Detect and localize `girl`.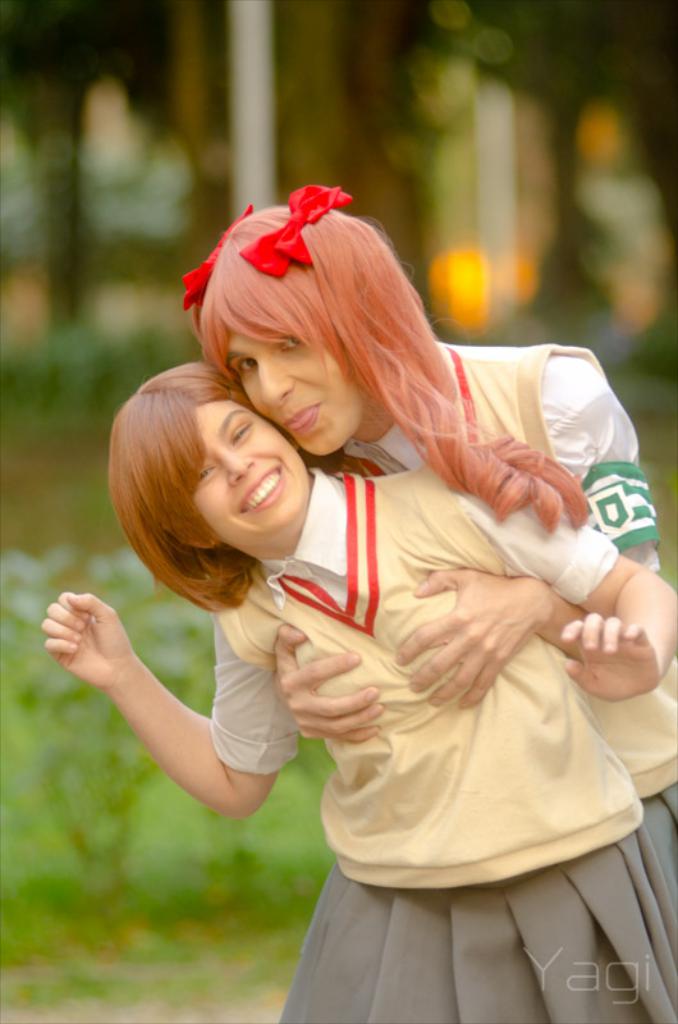
Localized at bbox=(177, 187, 677, 908).
